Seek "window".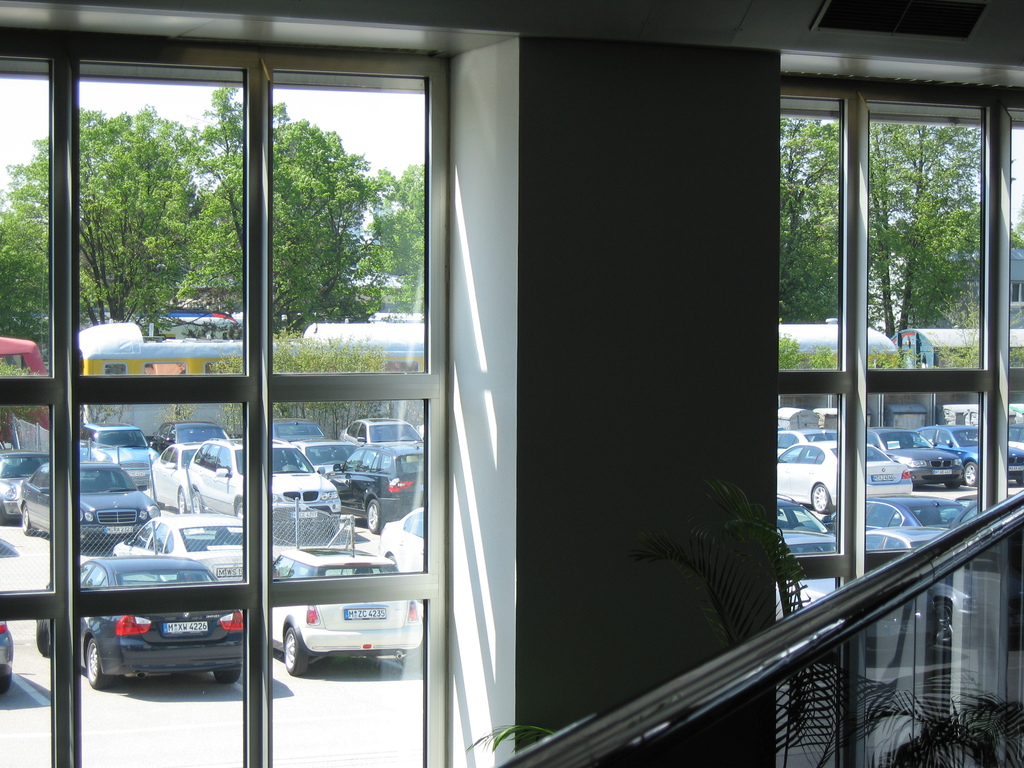
l=936, t=428, r=950, b=448.
